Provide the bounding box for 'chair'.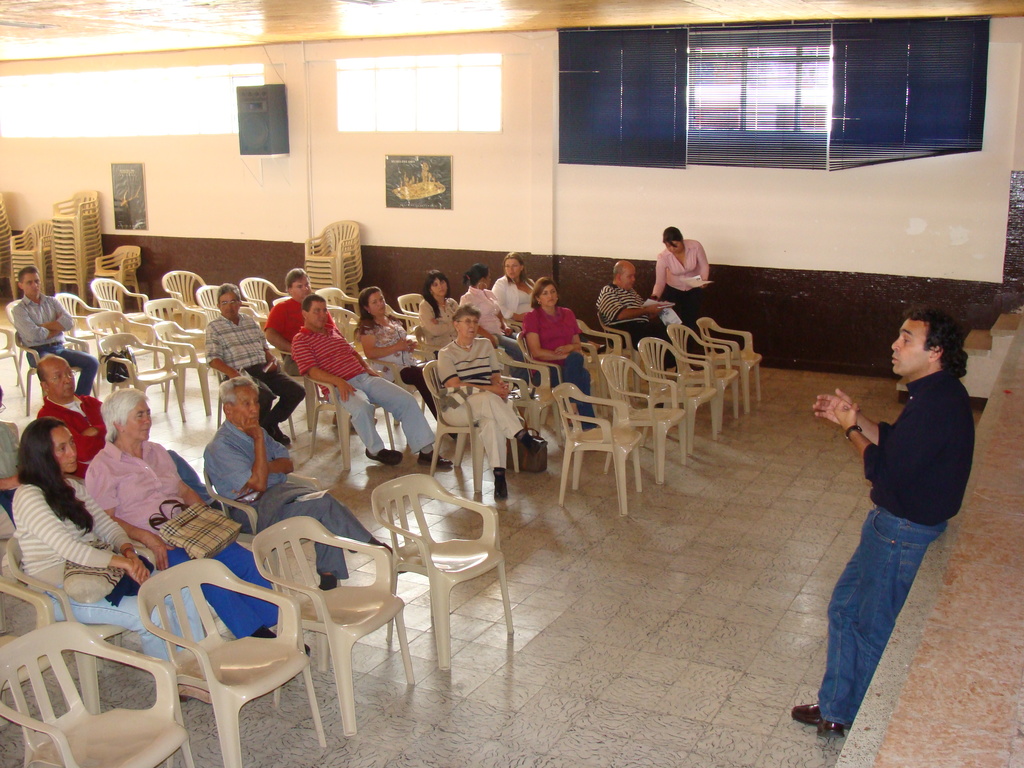
[left=156, top=321, right=219, bottom=412].
